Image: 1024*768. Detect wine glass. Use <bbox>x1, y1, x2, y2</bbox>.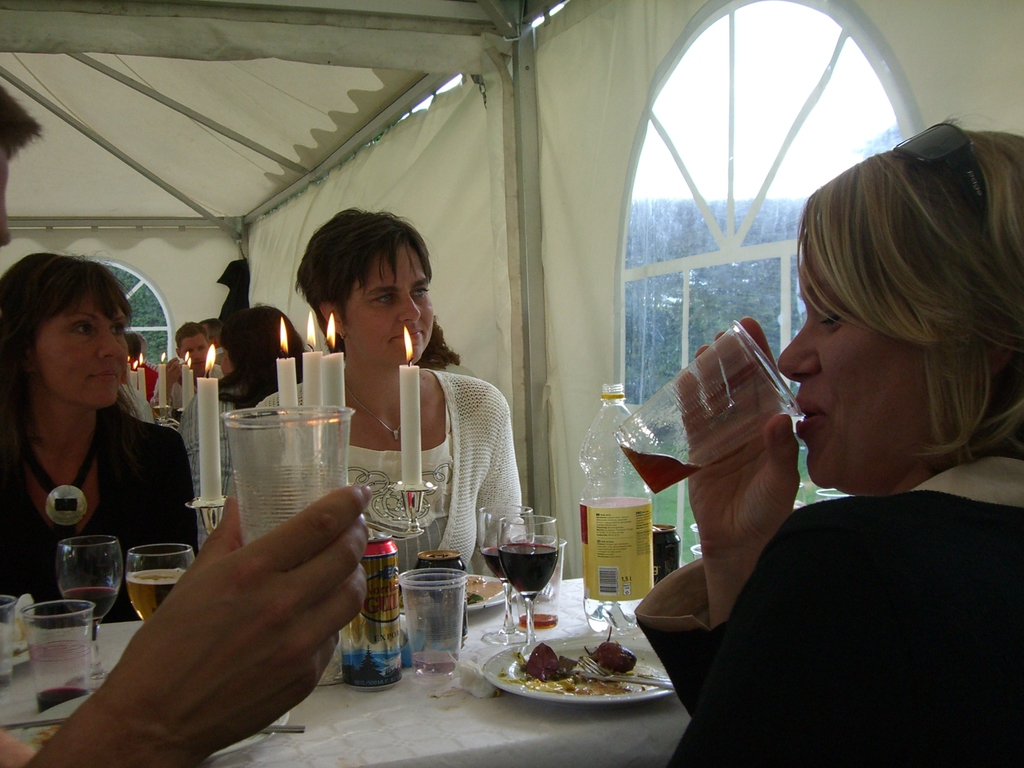
<bbox>501, 515, 558, 646</bbox>.
